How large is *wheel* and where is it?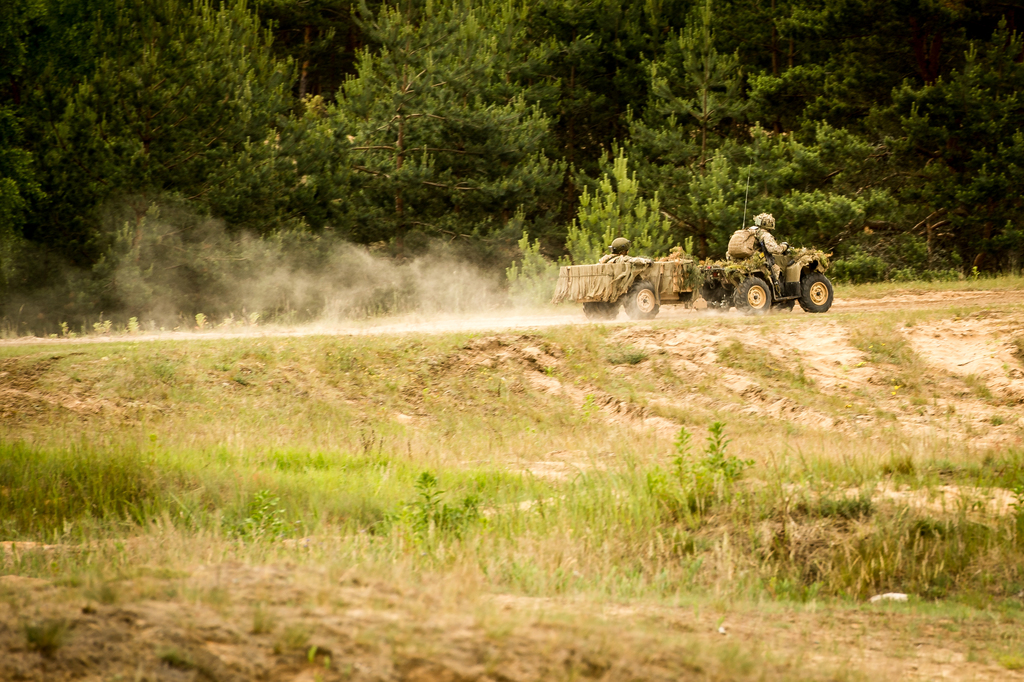
Bounding box: 721:268:772:311.
